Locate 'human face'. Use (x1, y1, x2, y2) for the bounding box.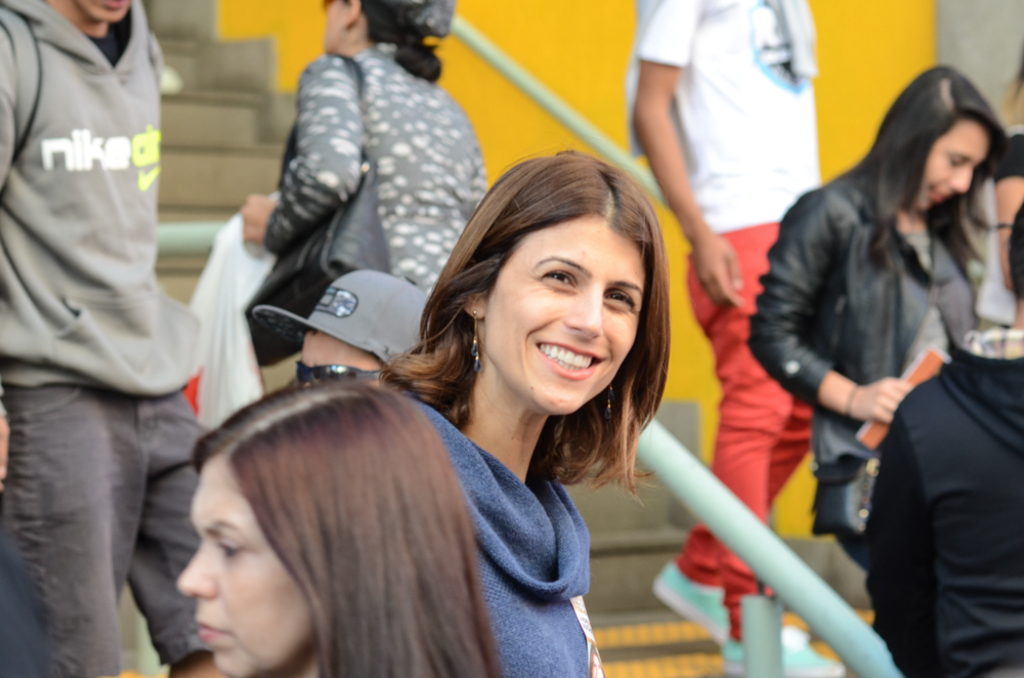
(489, 220, 654, 412).
